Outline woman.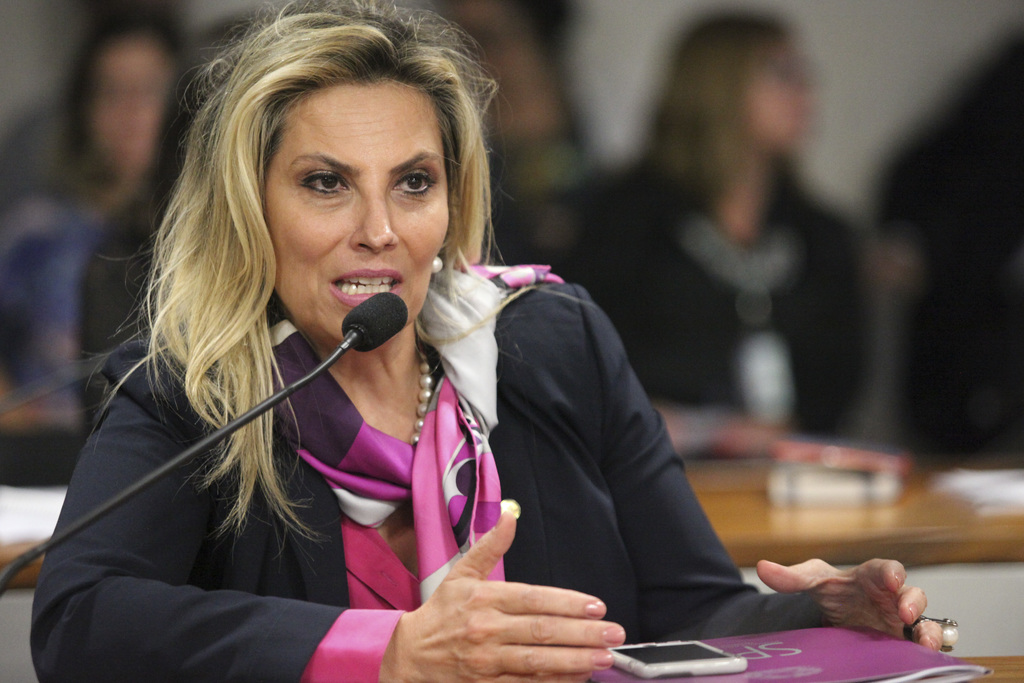
Outline: rect(851, 21, 1023, 472).
